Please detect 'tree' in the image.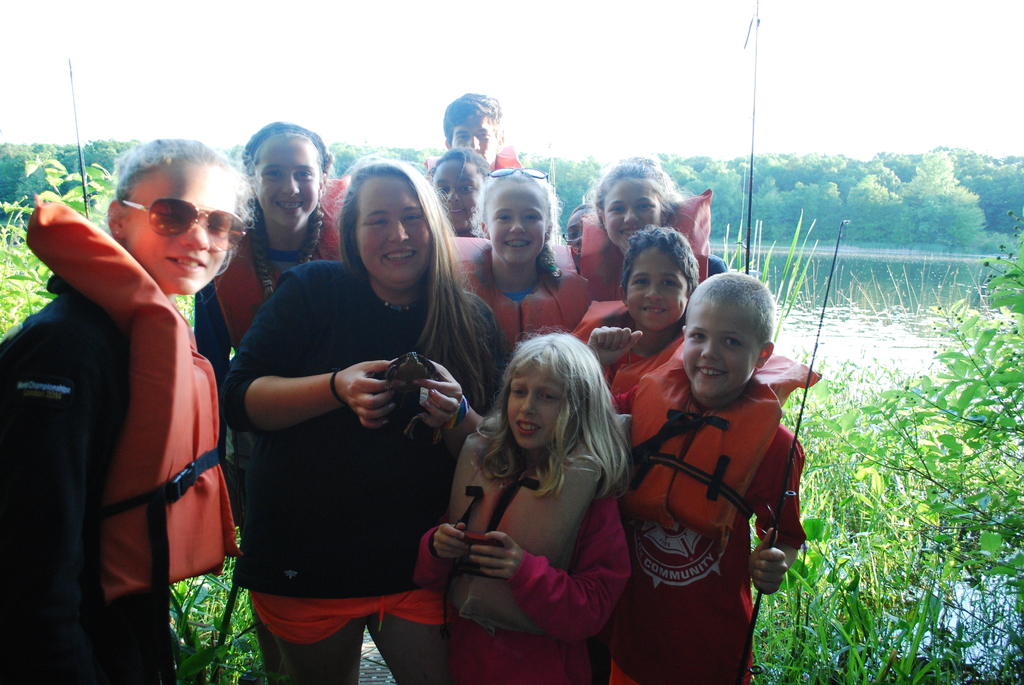
Rect(775, 182, 1023, 684).
